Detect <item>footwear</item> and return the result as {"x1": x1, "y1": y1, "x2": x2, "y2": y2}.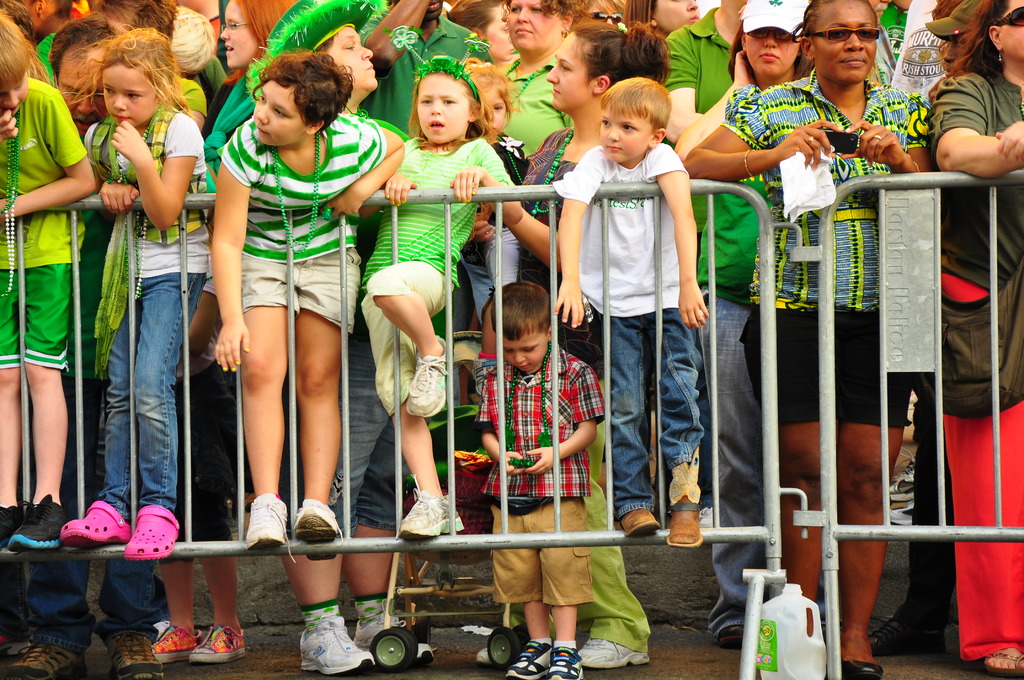
{"x1": 0, "y1": 633, "x2": 15, "y2": 652}.
